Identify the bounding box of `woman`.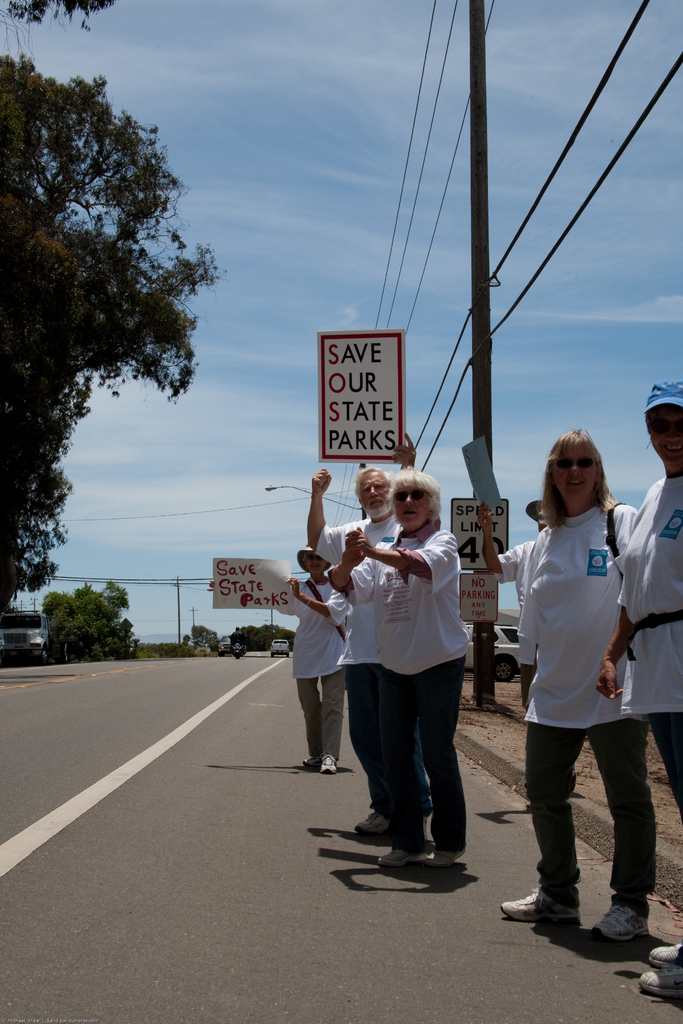
box(325, 462, 470, 854).
